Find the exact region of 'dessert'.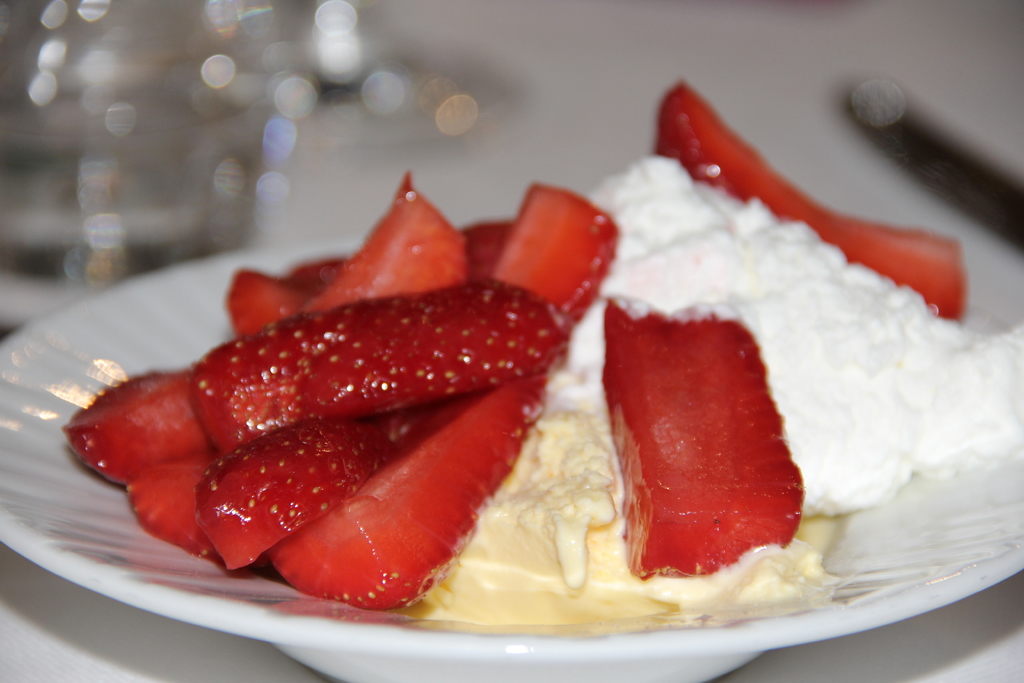
Exact region: locate(595, 299, 808, 570).
